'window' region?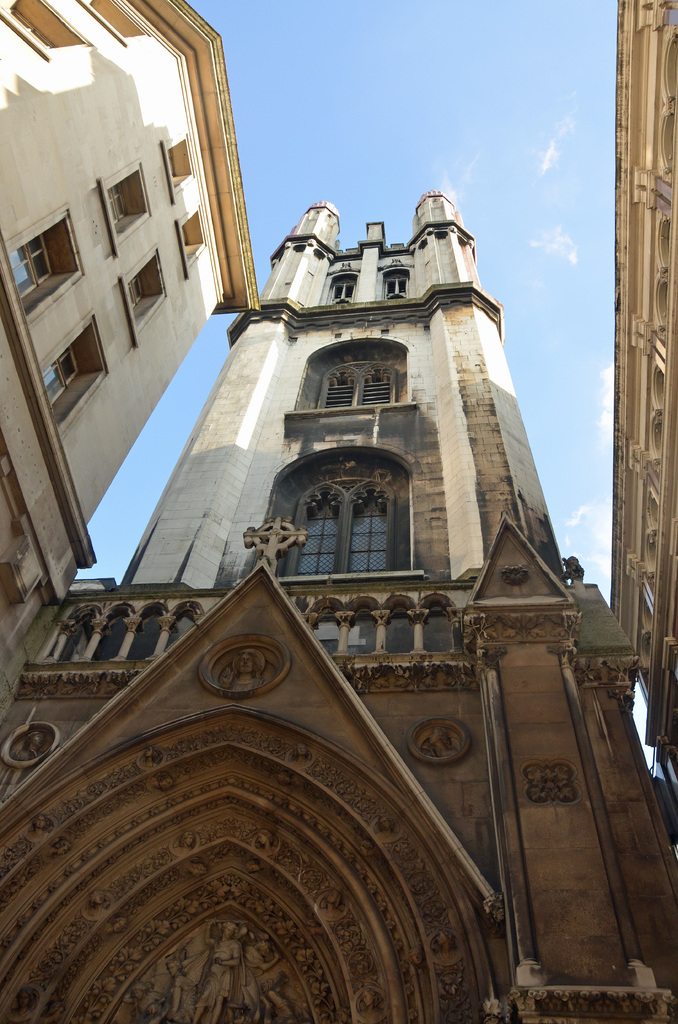
select_region(88, 157, 150, 264)
